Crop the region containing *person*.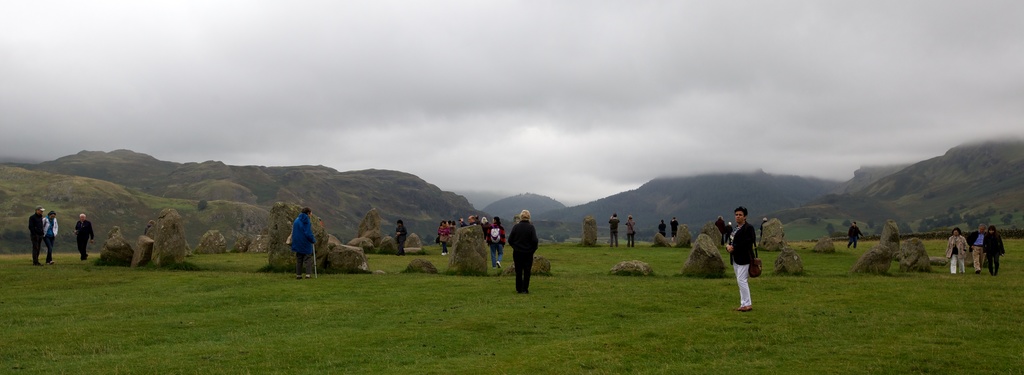
Crop region: select_region(486, 217, 504, 258).
